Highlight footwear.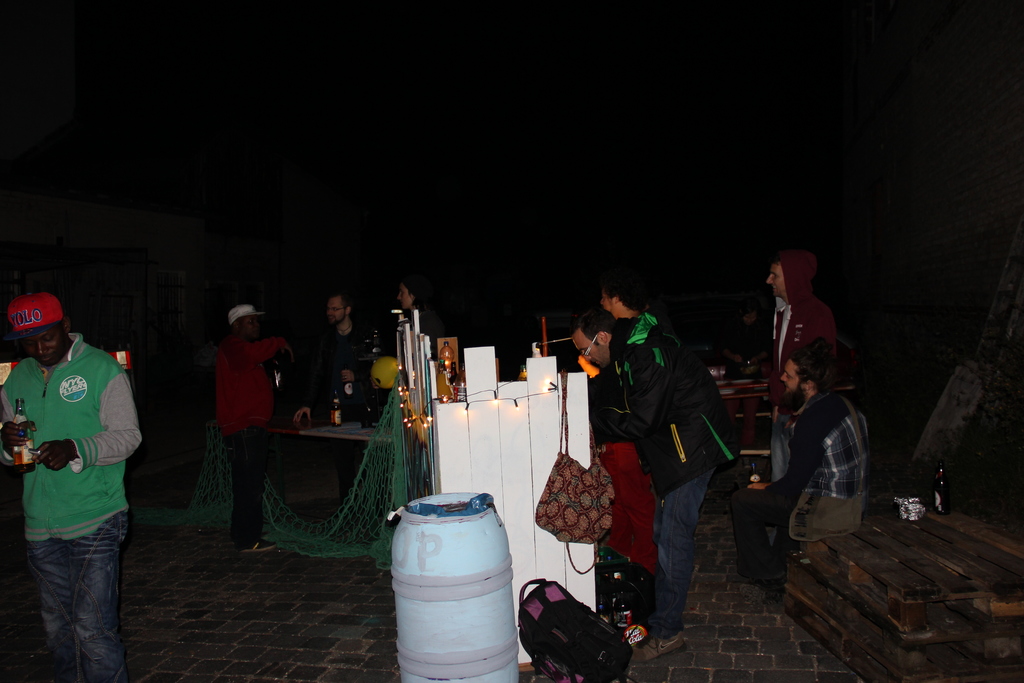
Highlighted region: pyautogui.locateOnScreen(732, 567, 787, 577).
